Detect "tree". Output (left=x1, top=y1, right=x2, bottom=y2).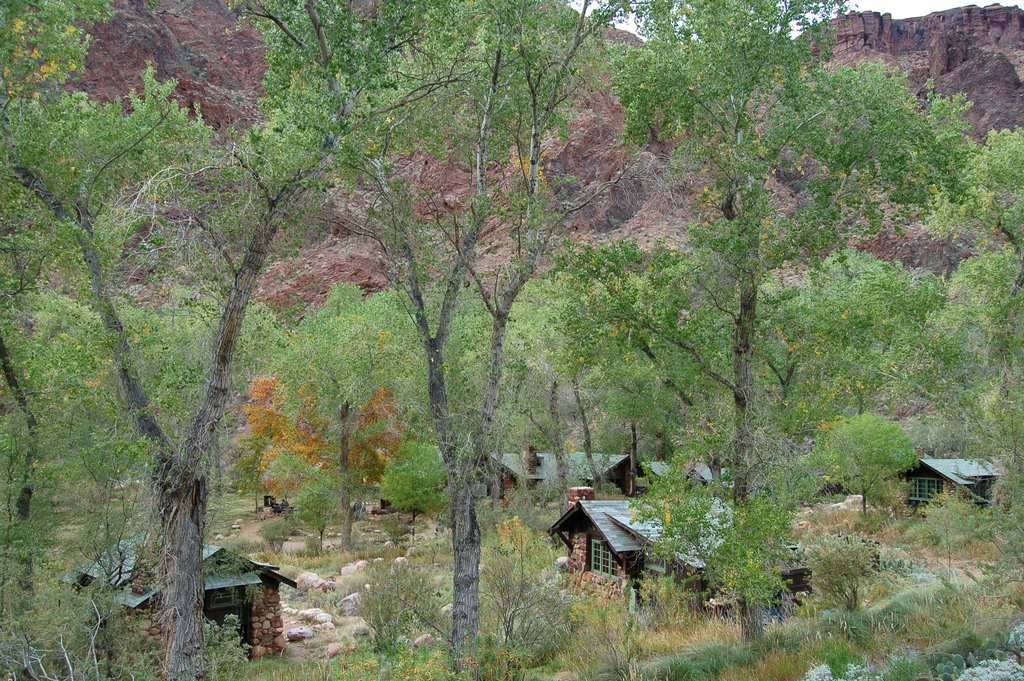
(left=247, top=0, right=456, bottom=680).
